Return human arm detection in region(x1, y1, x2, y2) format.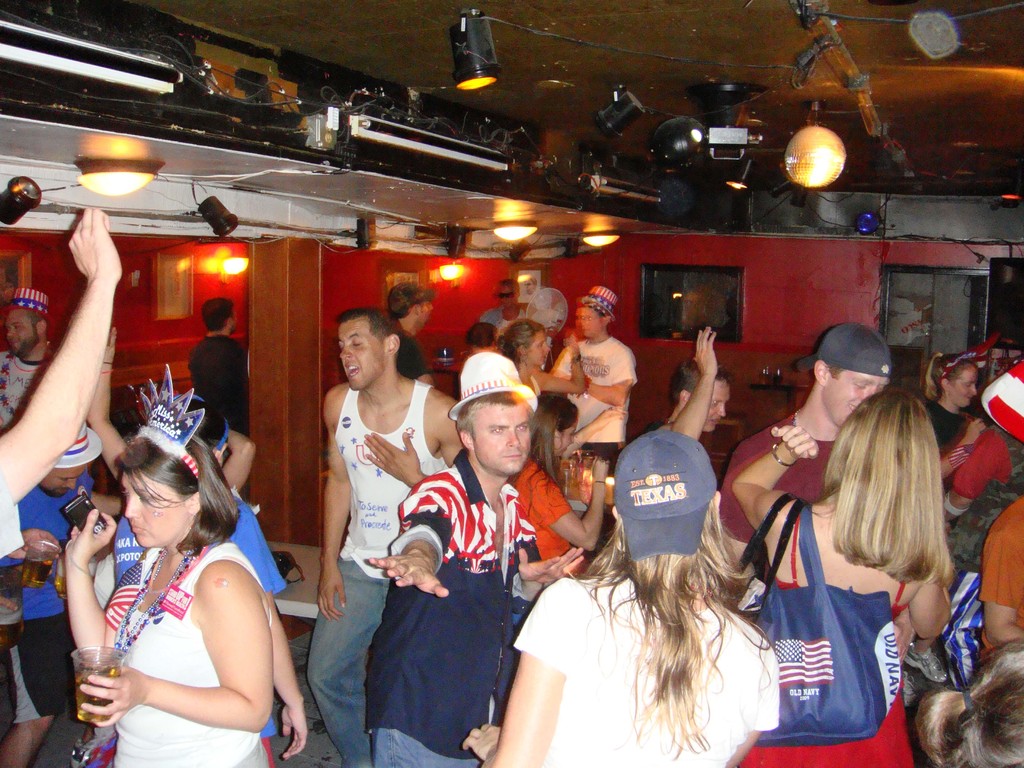
region(8, 188, 109, 547).
